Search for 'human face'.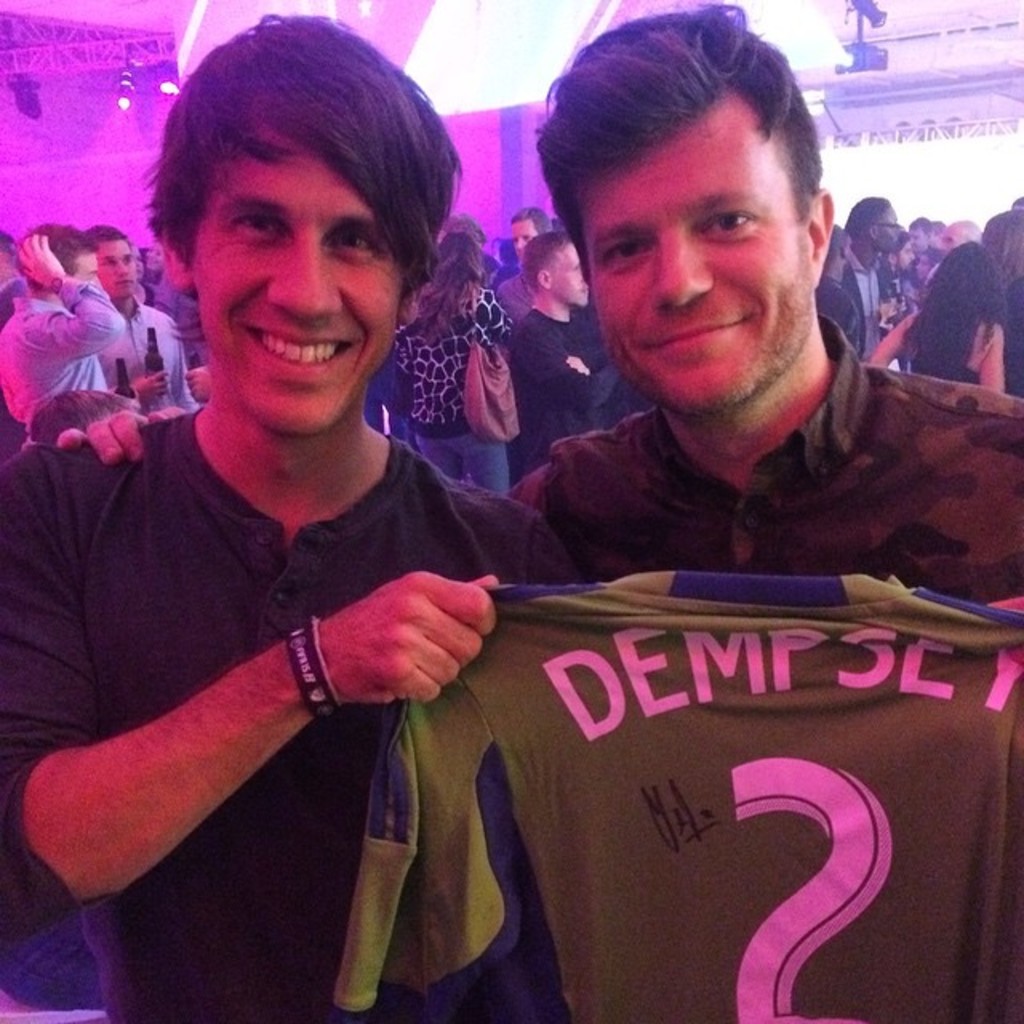
Found at region(912, 224, 923, 248).
